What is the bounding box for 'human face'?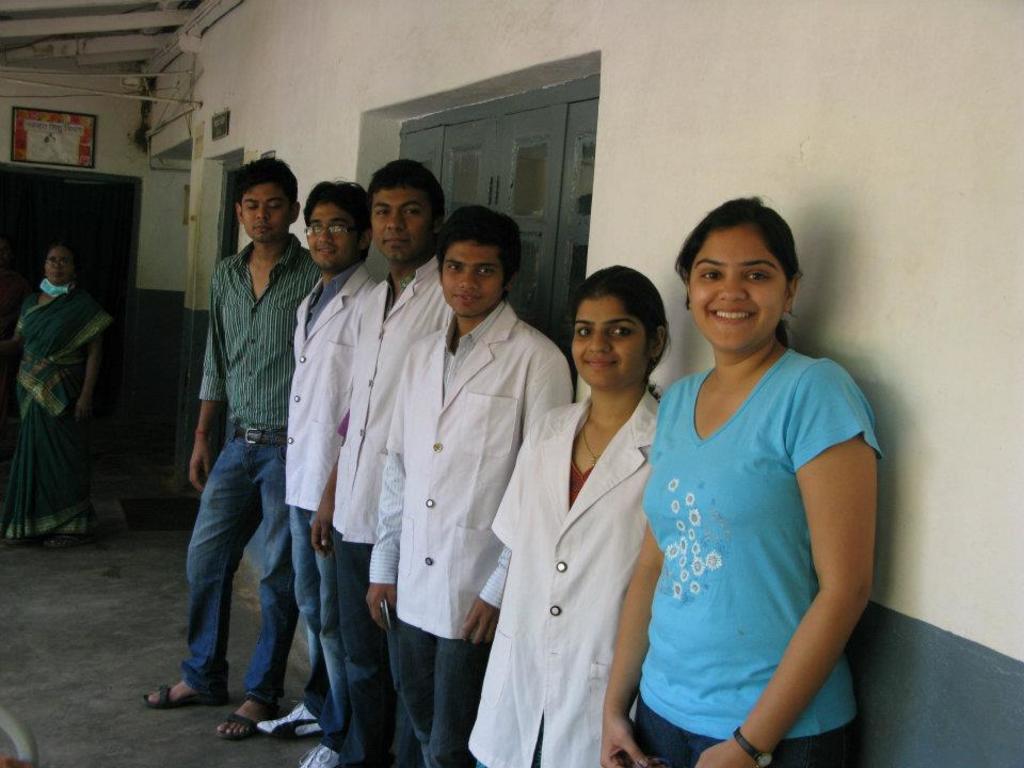
<box>239,177,290,243</box>.
